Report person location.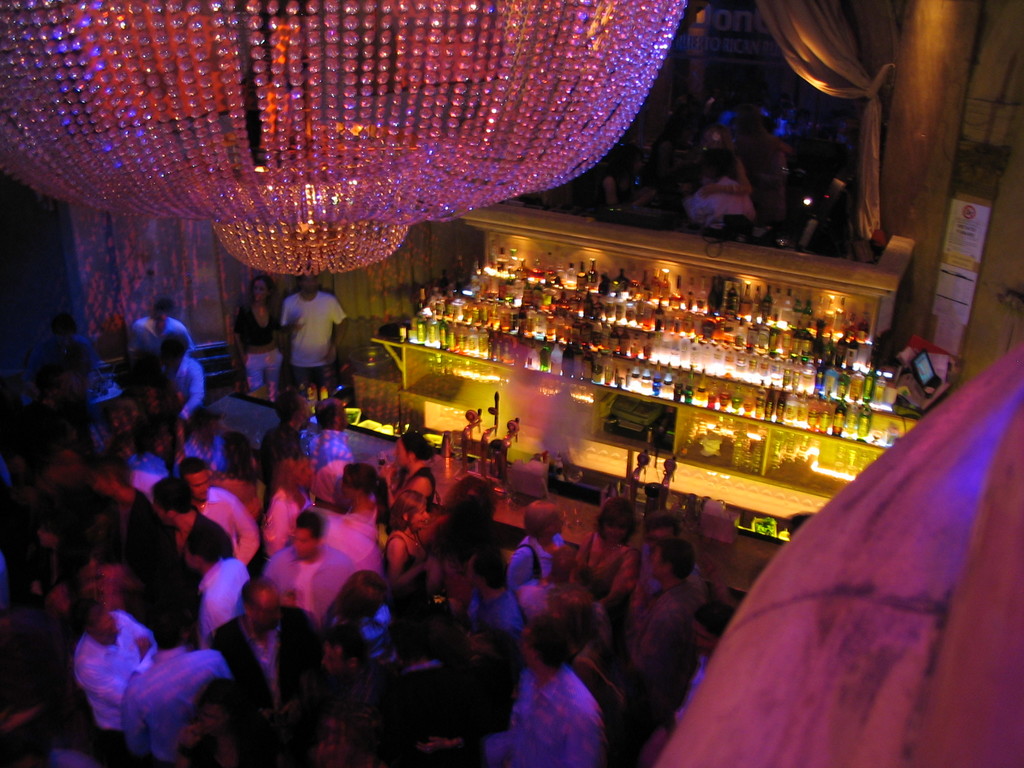
Report: (27,561,97,767).
